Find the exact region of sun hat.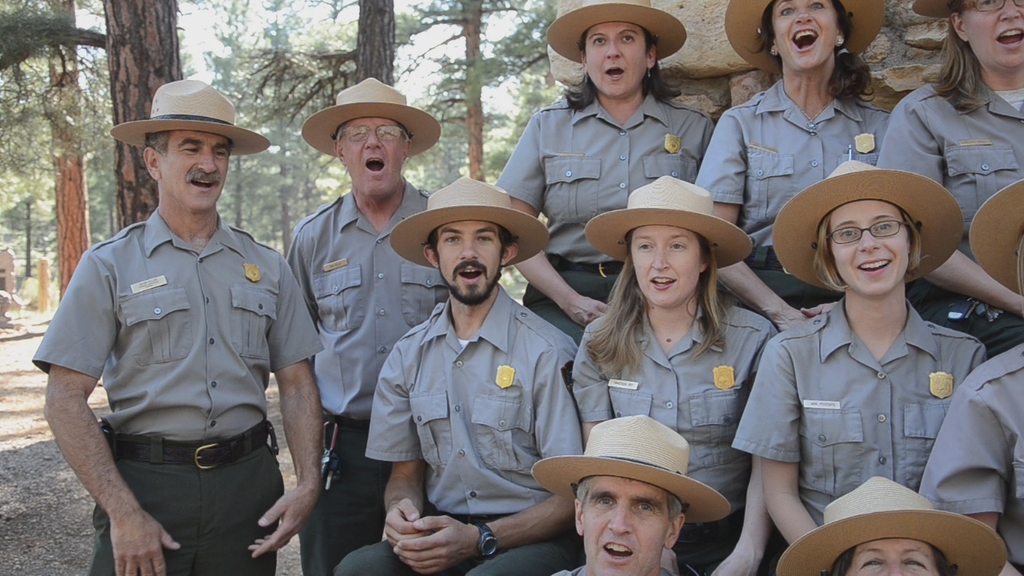
Exact region: bbox=(908, 0, 963, 20).
